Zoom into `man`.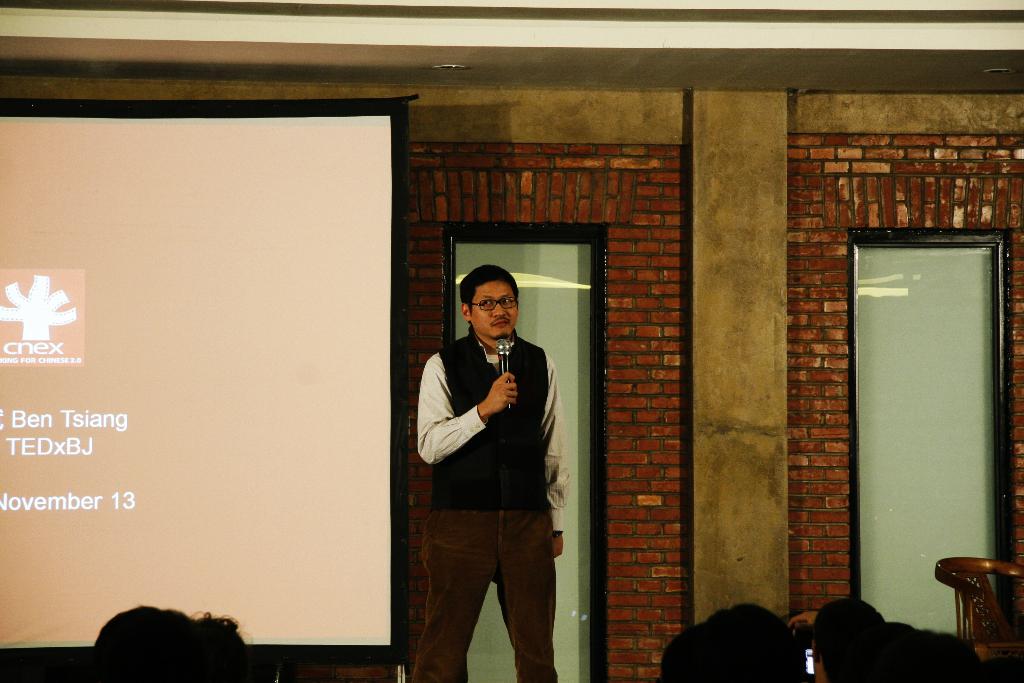
Zoom target: rect(413, 254, 578, 650).
